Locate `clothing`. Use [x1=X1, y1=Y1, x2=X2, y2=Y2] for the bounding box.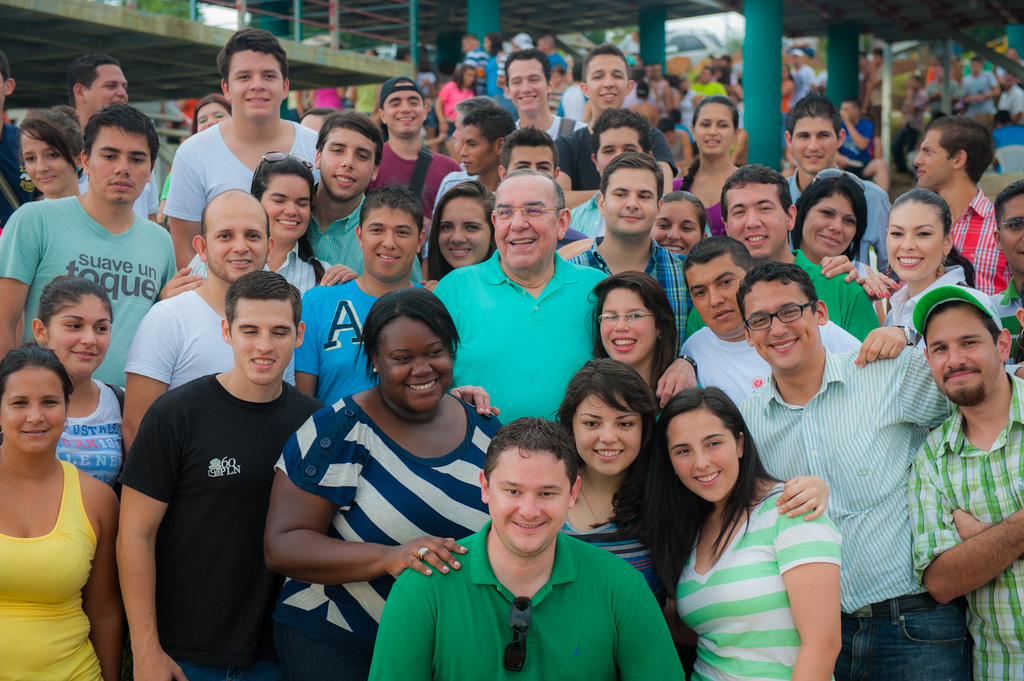
[x1=273, y1=388, x2=500, y2=680].
